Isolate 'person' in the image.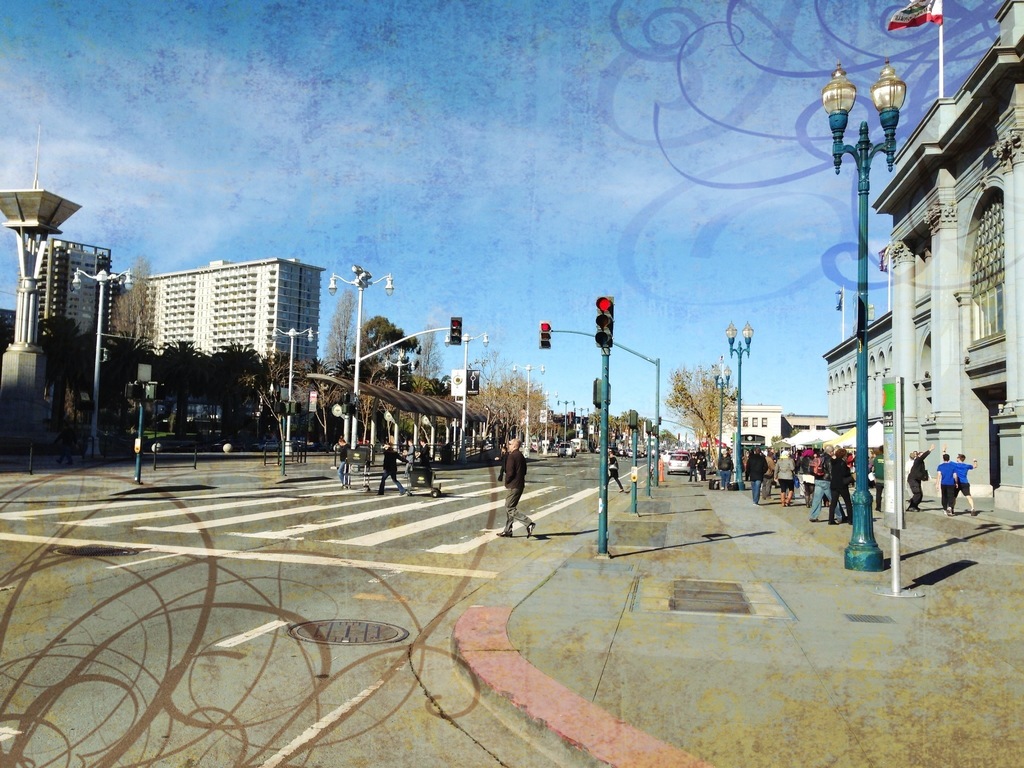
Isolated region: [left=717, top=446, right=738, bottom=486].
